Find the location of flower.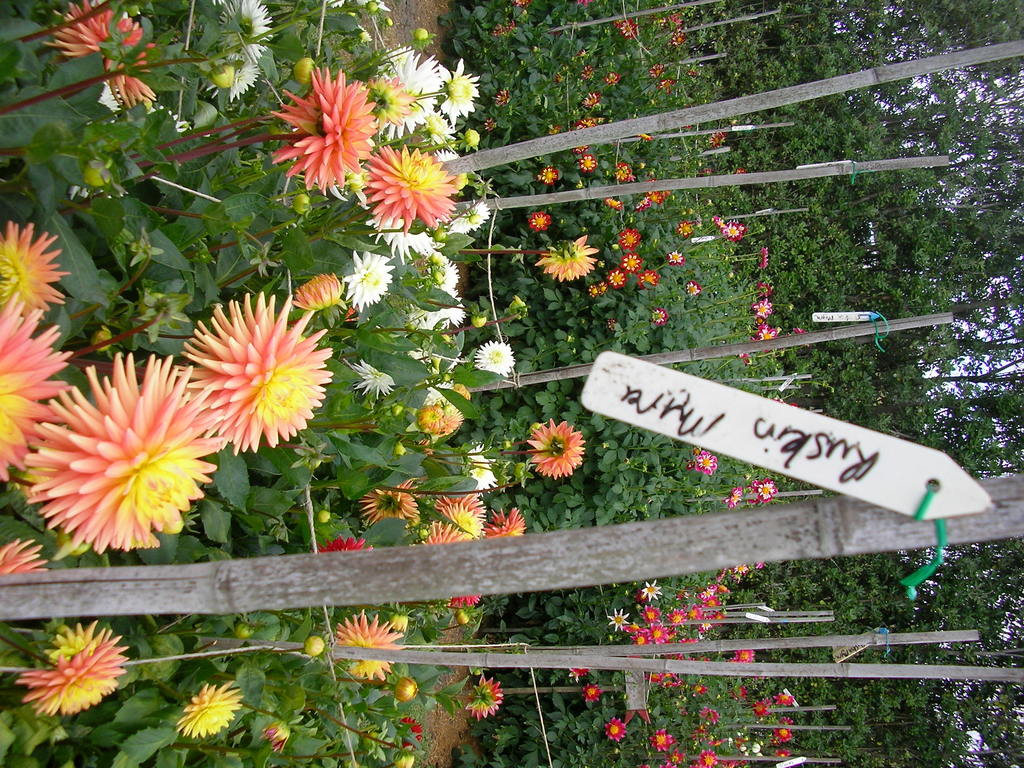
Location: [712, 132, 726, 148].
